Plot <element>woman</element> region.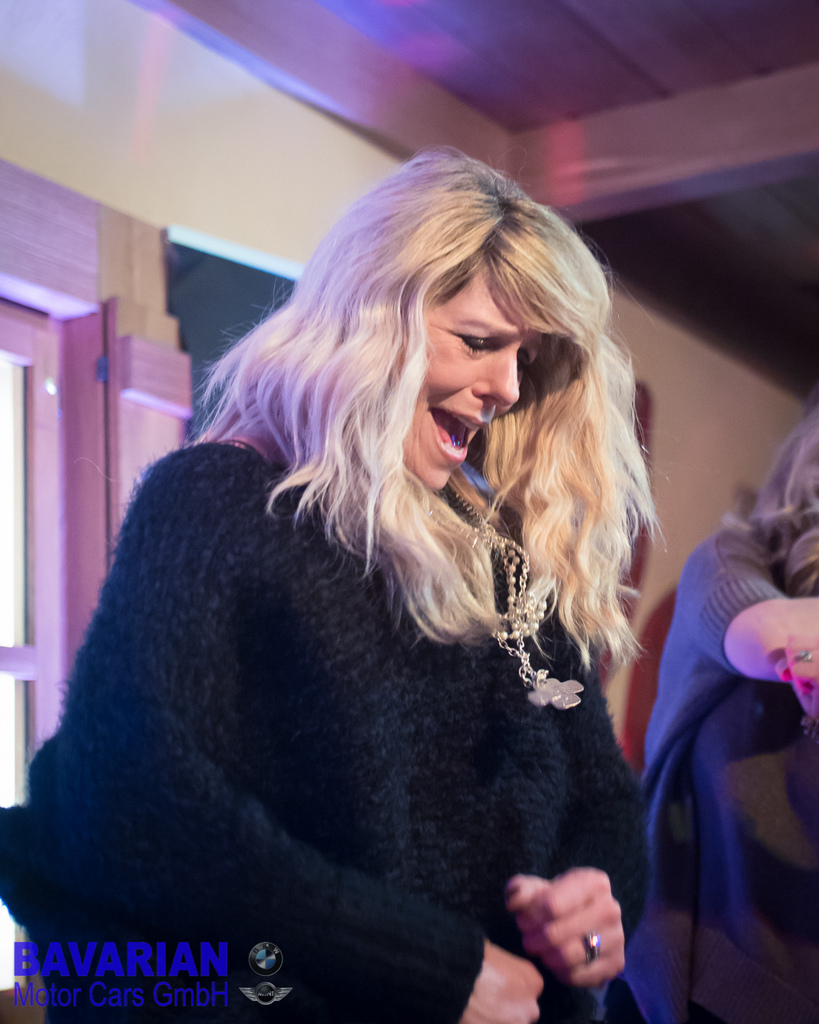
Plotted at pyautogui.locateOnScreen(631, 399, 818, 1023).
